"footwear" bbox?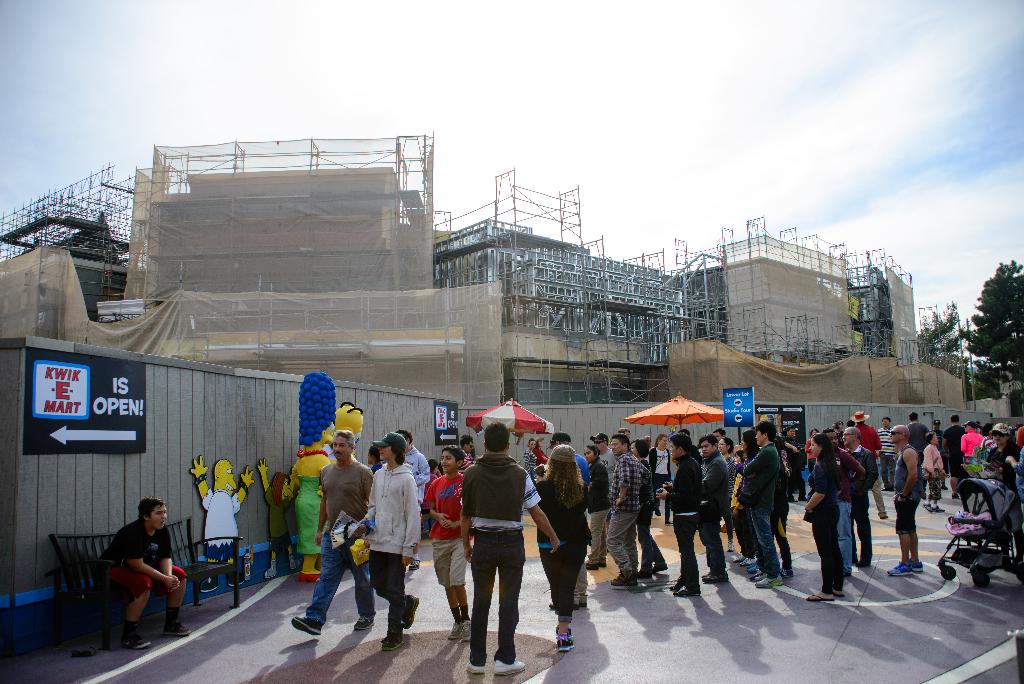
box(745, 566, 762, 574)
